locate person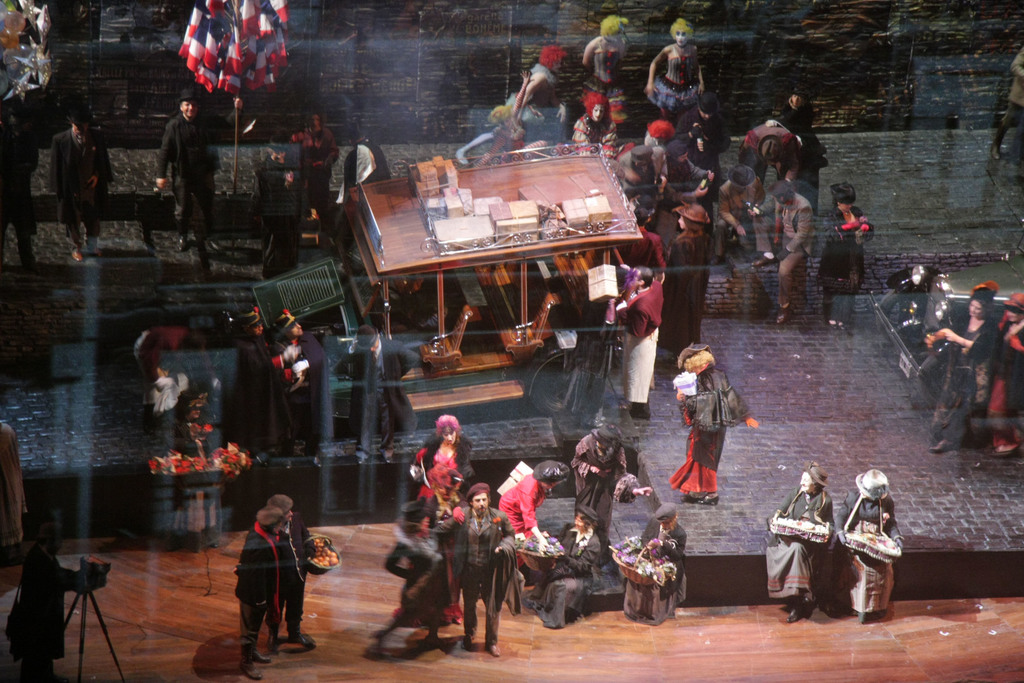
{"left": 439, "top": 479, "right": 519, "bottom": 659}
